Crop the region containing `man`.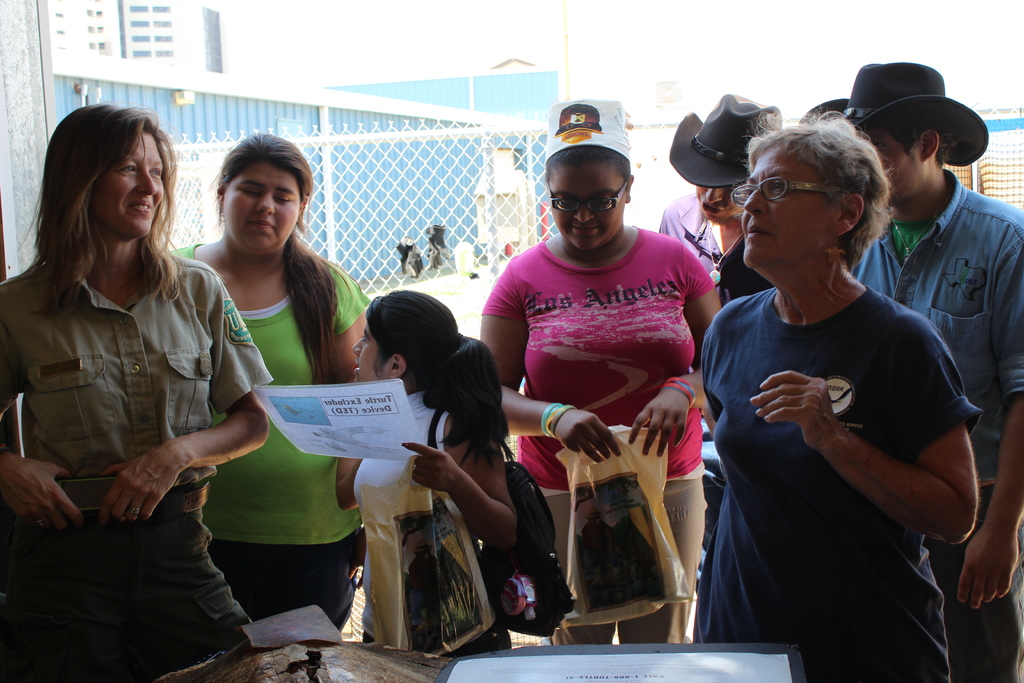
Crop region: (left=654, top=88, right=780, bottom=643).
